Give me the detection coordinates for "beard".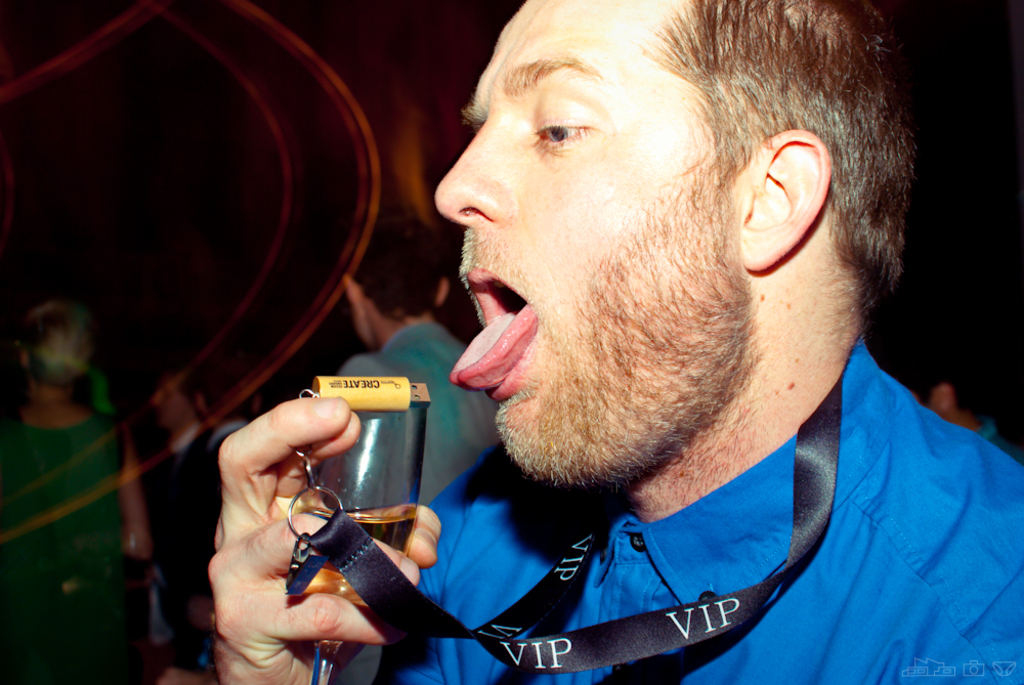
<bbox>462, 129, 768, 537</bbox>.
